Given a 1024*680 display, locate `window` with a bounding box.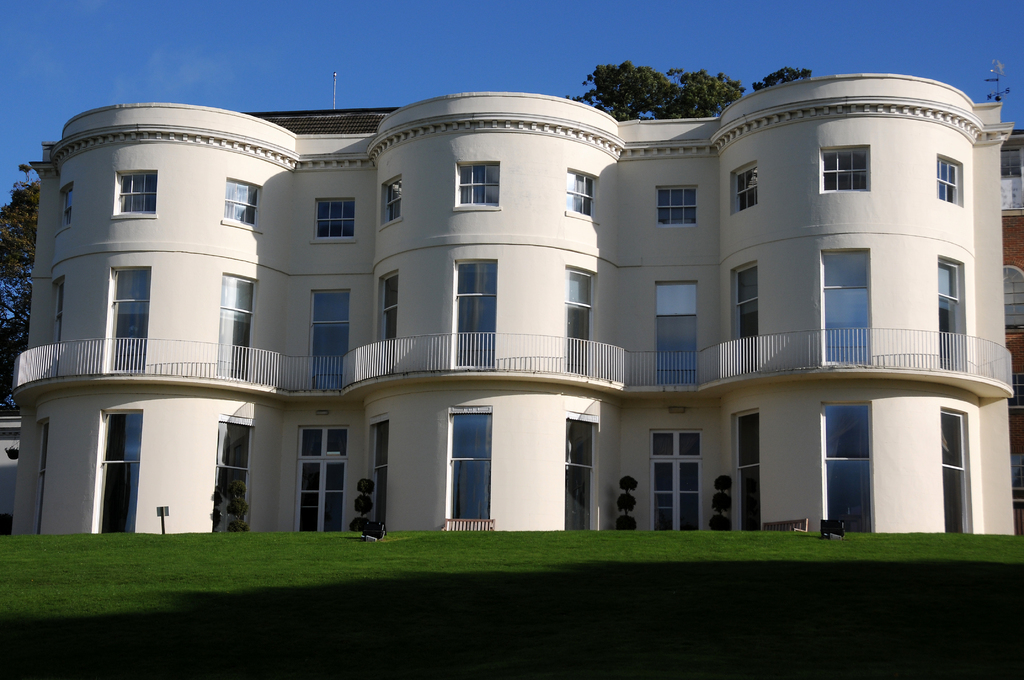
Located: (left=362, top=412, right=388, bottom=524).
